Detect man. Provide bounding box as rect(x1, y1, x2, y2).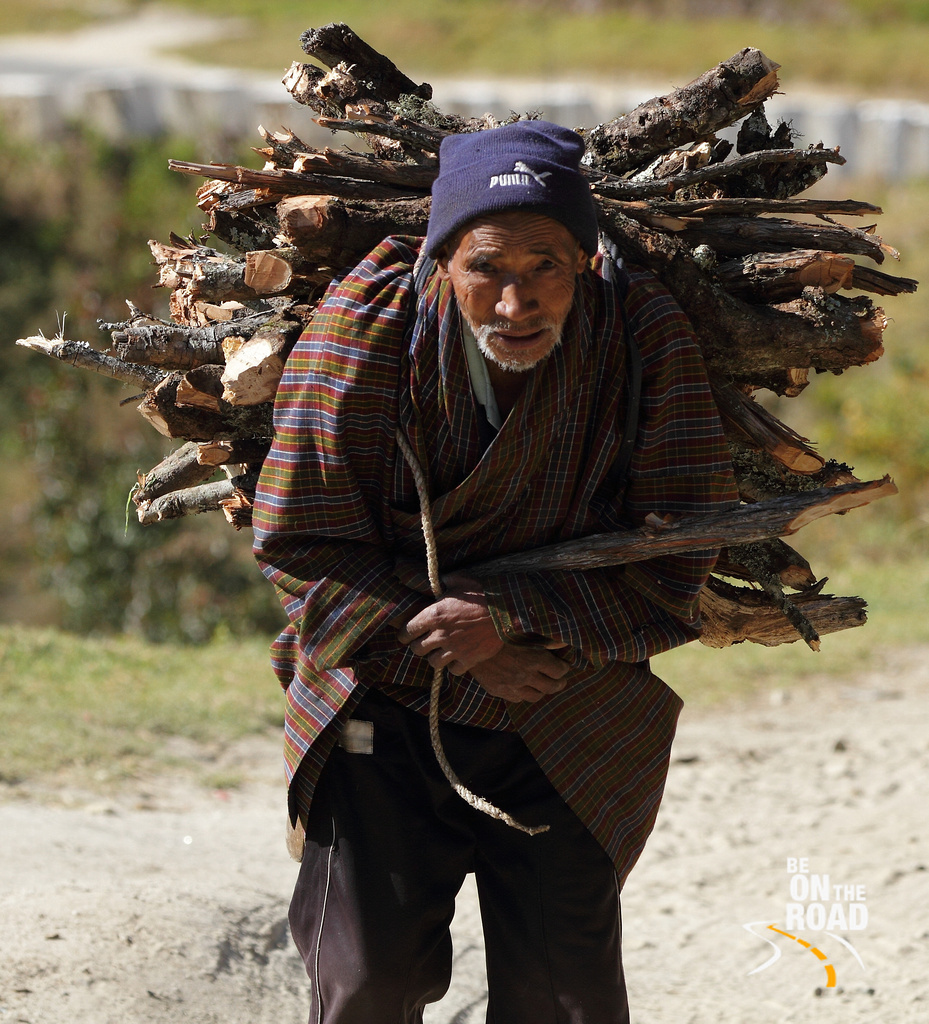
rect(230, 117, 741, 1023).
